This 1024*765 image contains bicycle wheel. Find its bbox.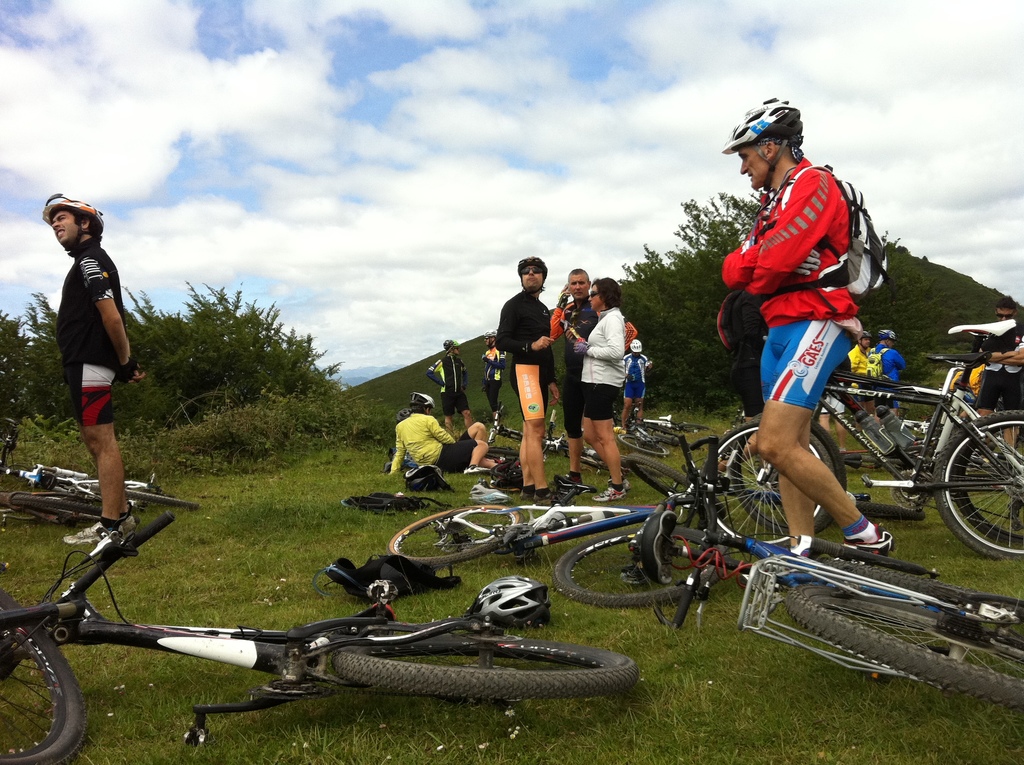
left=12, top=489, right=138, bottom=523.
